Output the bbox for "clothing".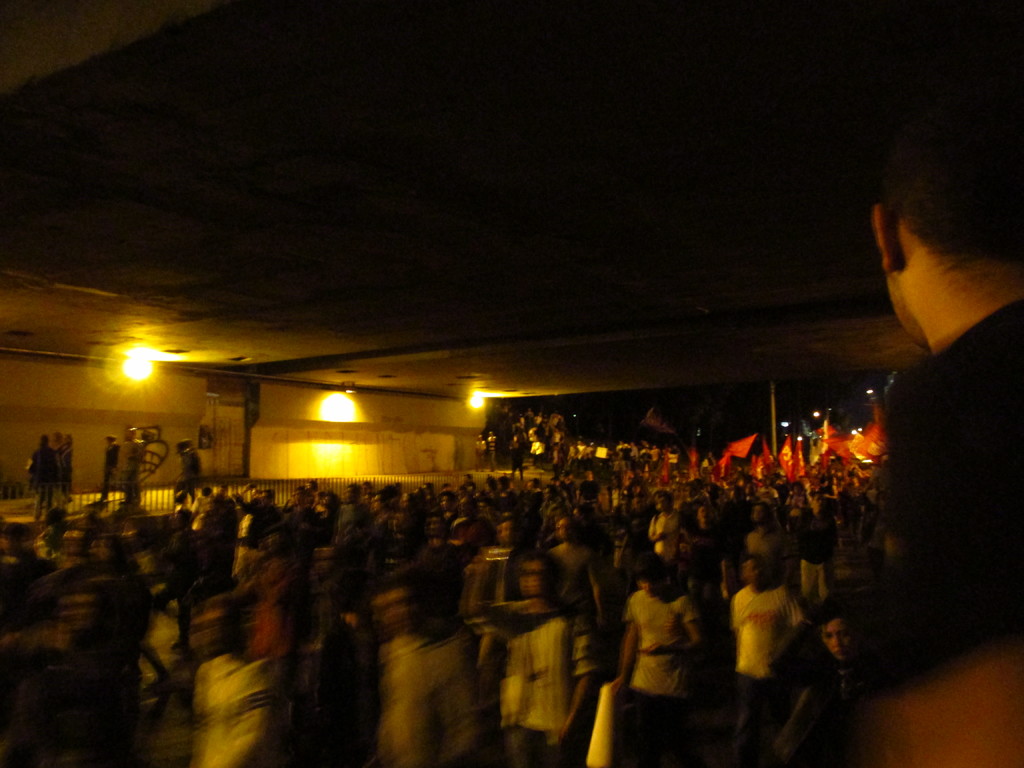
region(877, 297, 1021, 691).
